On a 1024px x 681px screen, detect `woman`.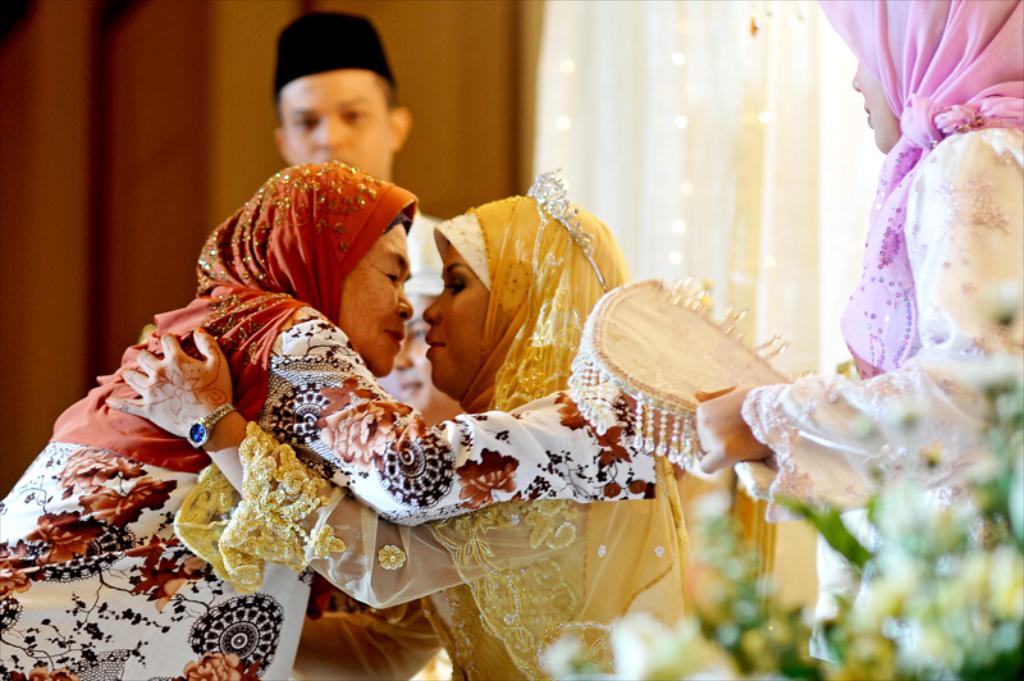
region(689, 0, 1023, 673).
